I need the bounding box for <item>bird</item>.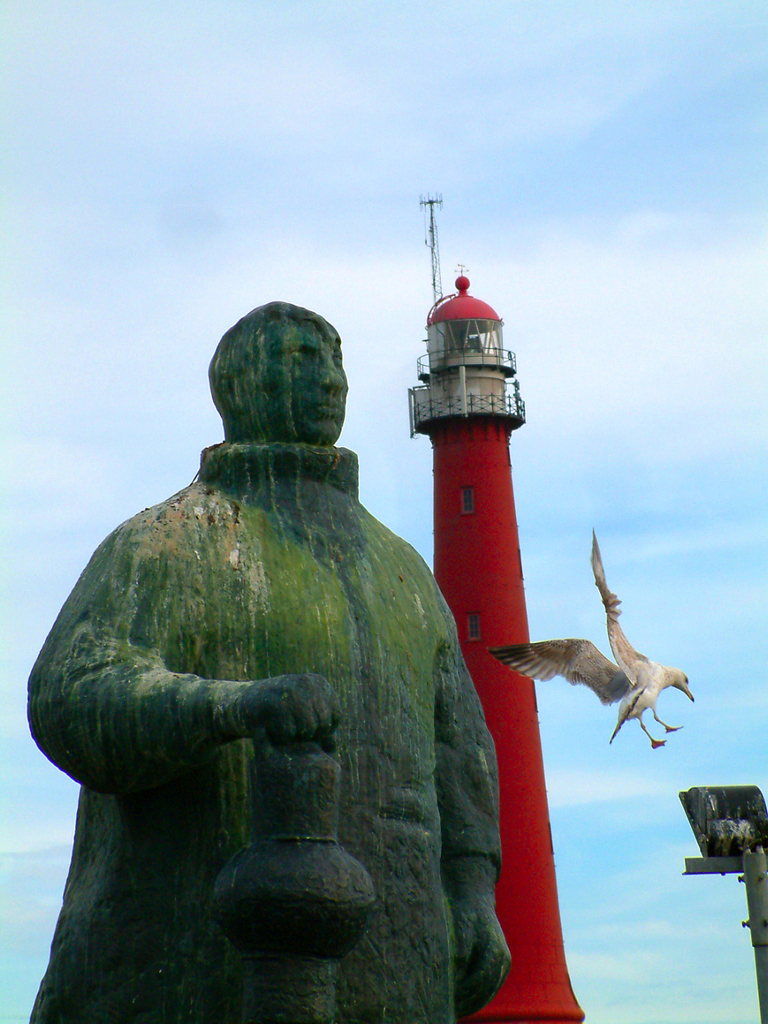
Here it is: 515 564 703 754.
